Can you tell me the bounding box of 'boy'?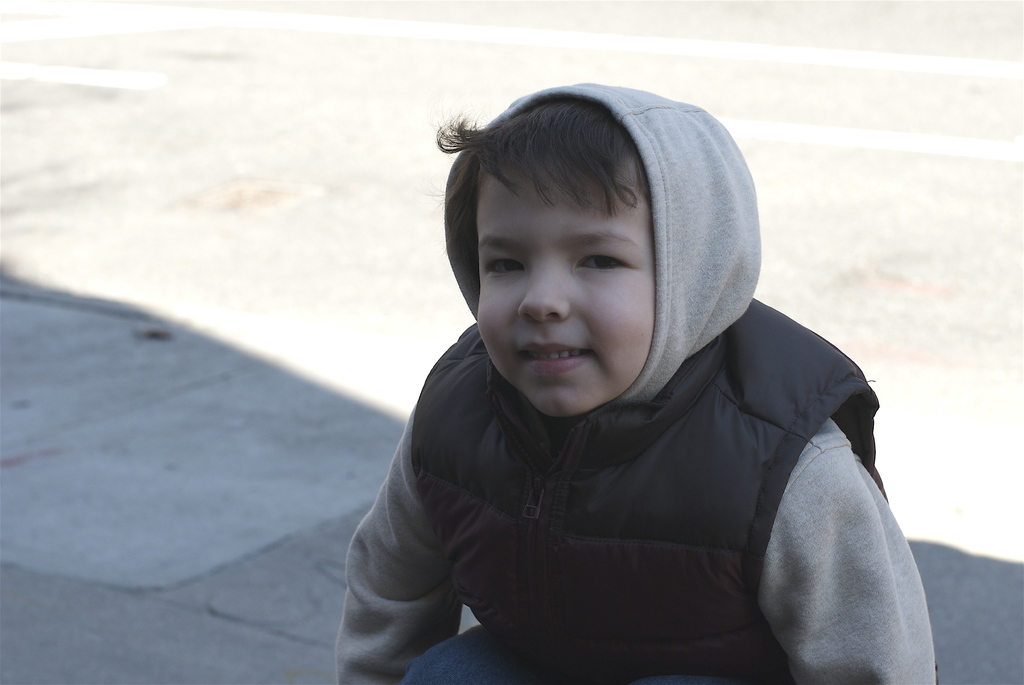
locate(334, 78, 939, 684).
